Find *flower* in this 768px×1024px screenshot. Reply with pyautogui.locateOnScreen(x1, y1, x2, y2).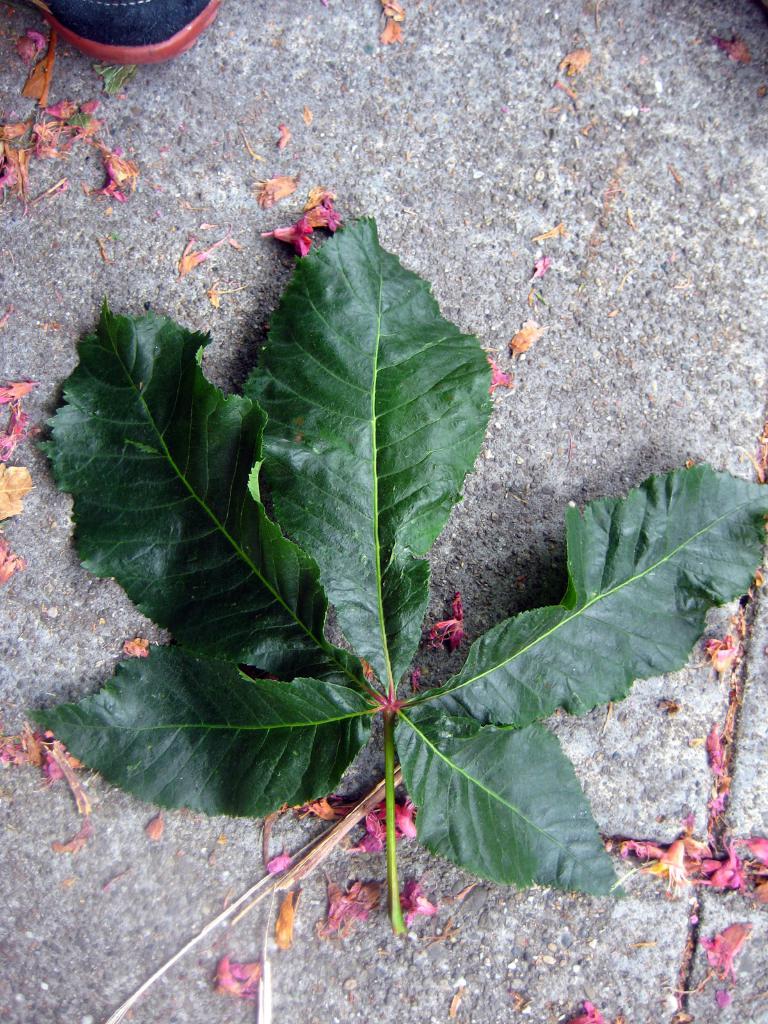
pyautogui.locateOnScreen(379, 796, 420, 837).
